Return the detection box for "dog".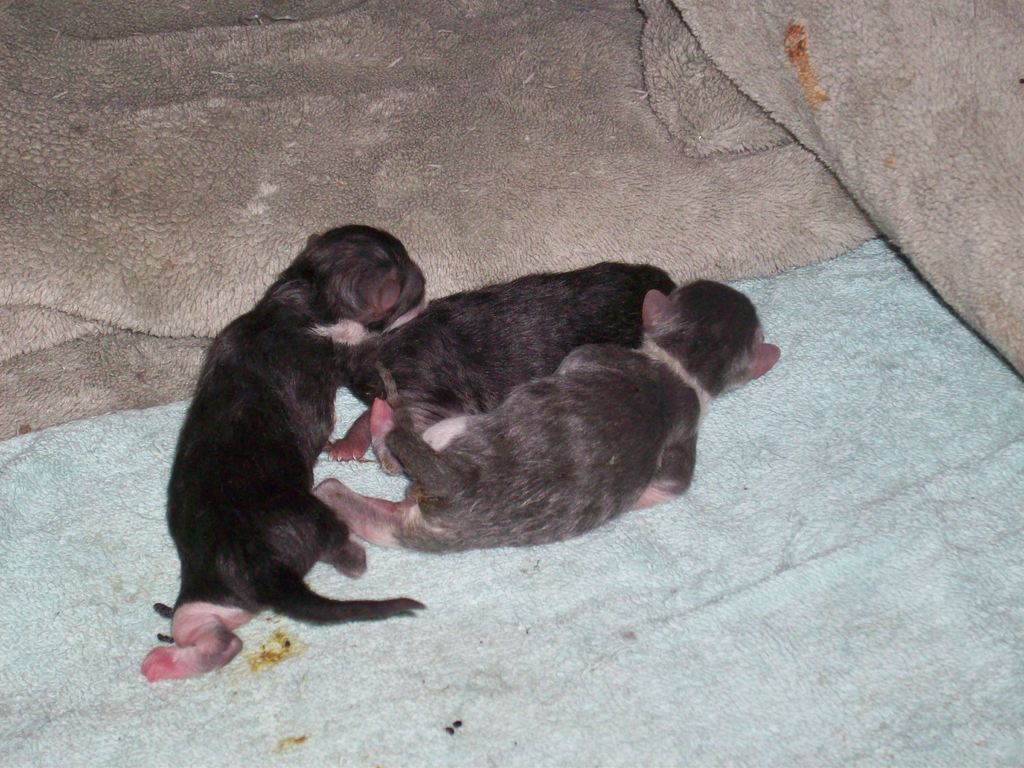
[312,278,785,553].
